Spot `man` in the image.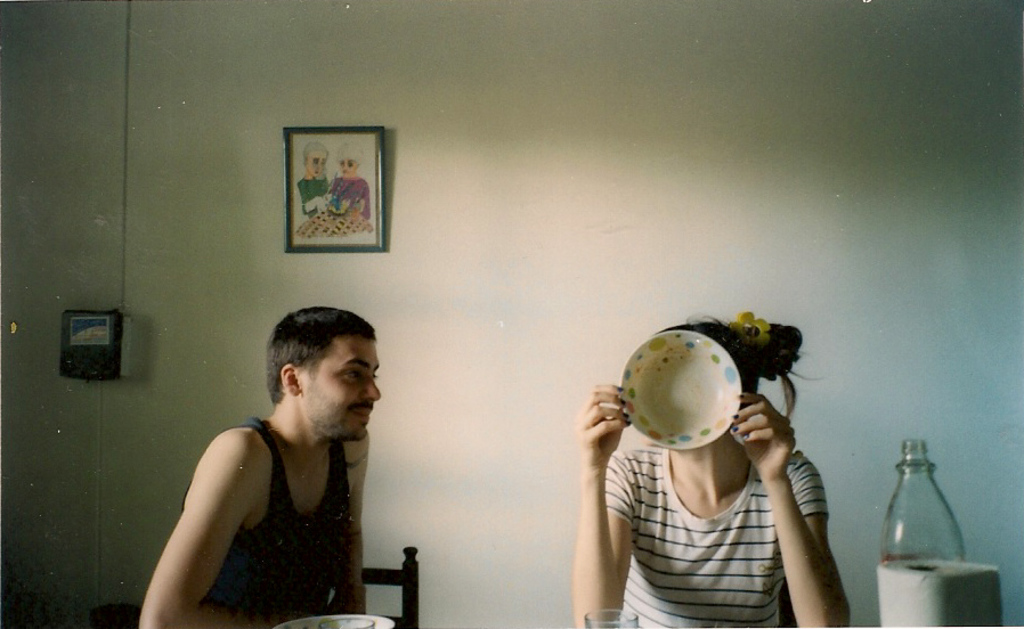
`man` found at select_region(296, 142, 332, 218).
